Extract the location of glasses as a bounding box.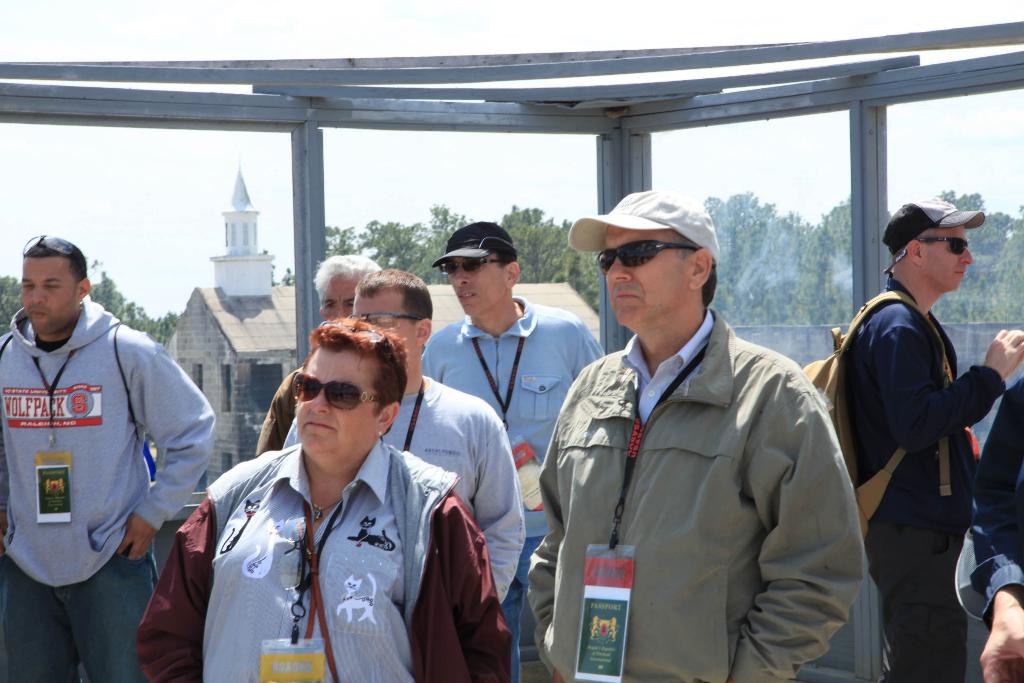
<box>20,233,81,258</box>.
